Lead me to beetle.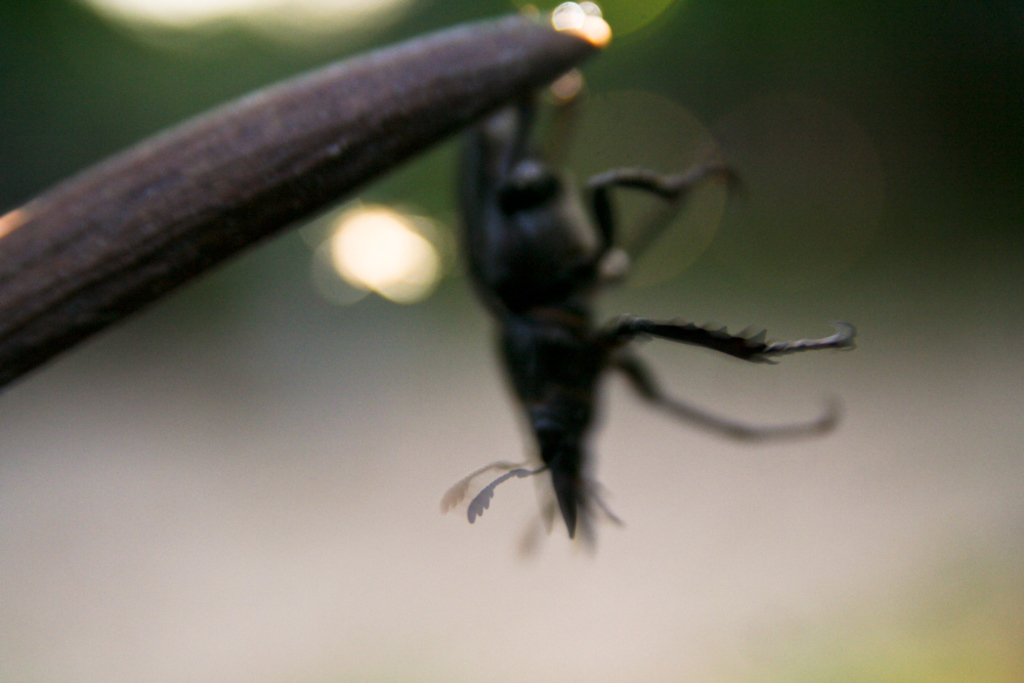
Lead to <bbox>417, 23, 876, 575</bbox>.
